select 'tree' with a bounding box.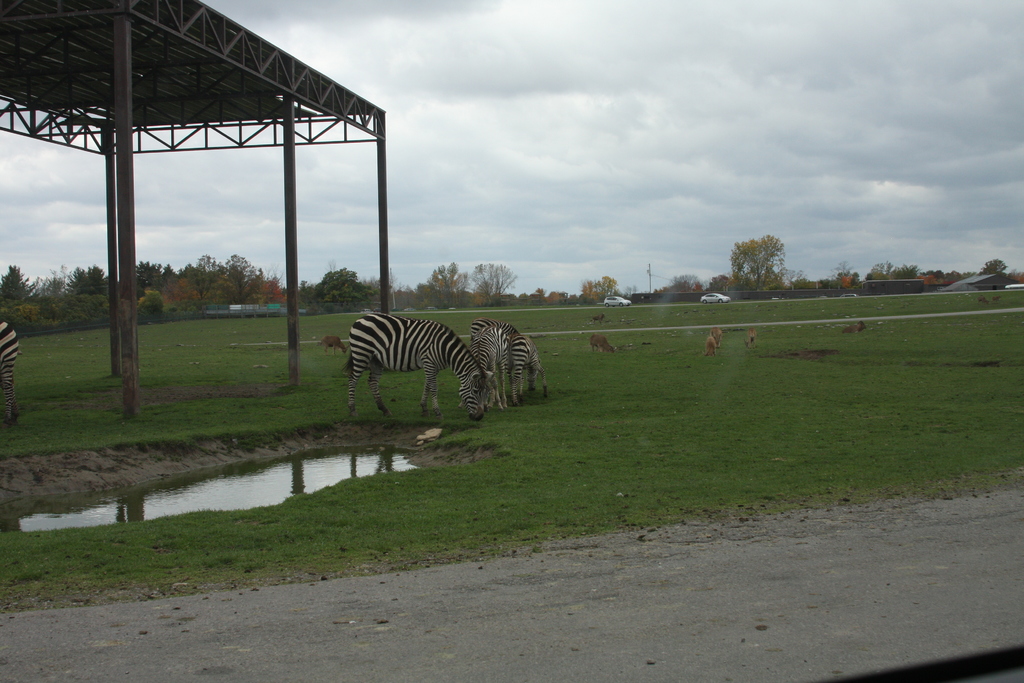
BBox(387, 279, 435, 311).
